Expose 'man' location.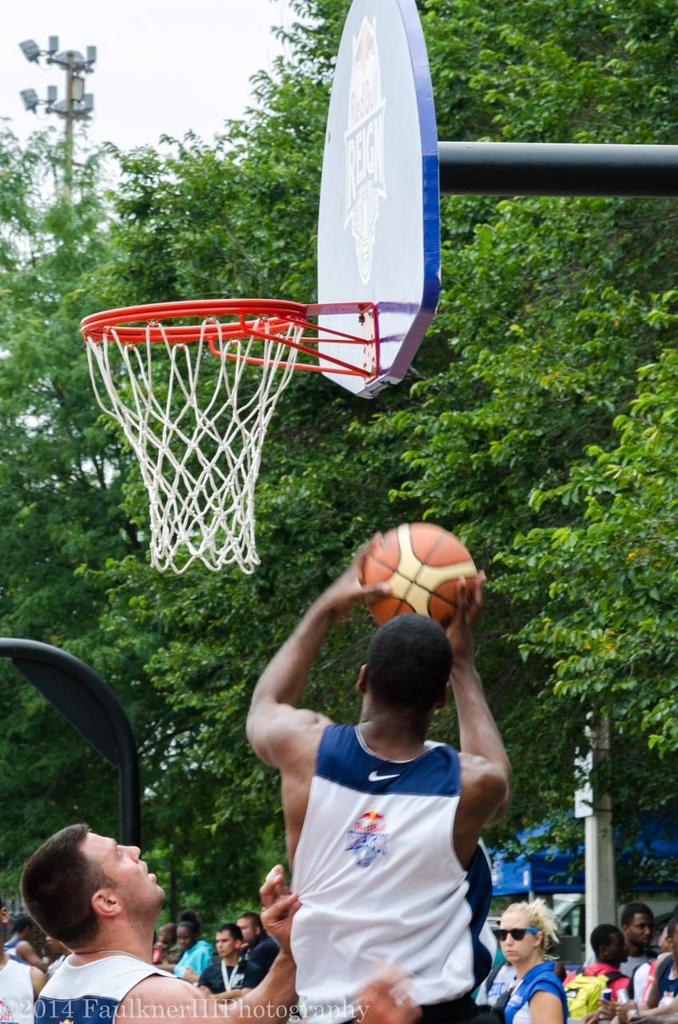
Exposed at x1=624, y1=906, x2=653, y2=973.
